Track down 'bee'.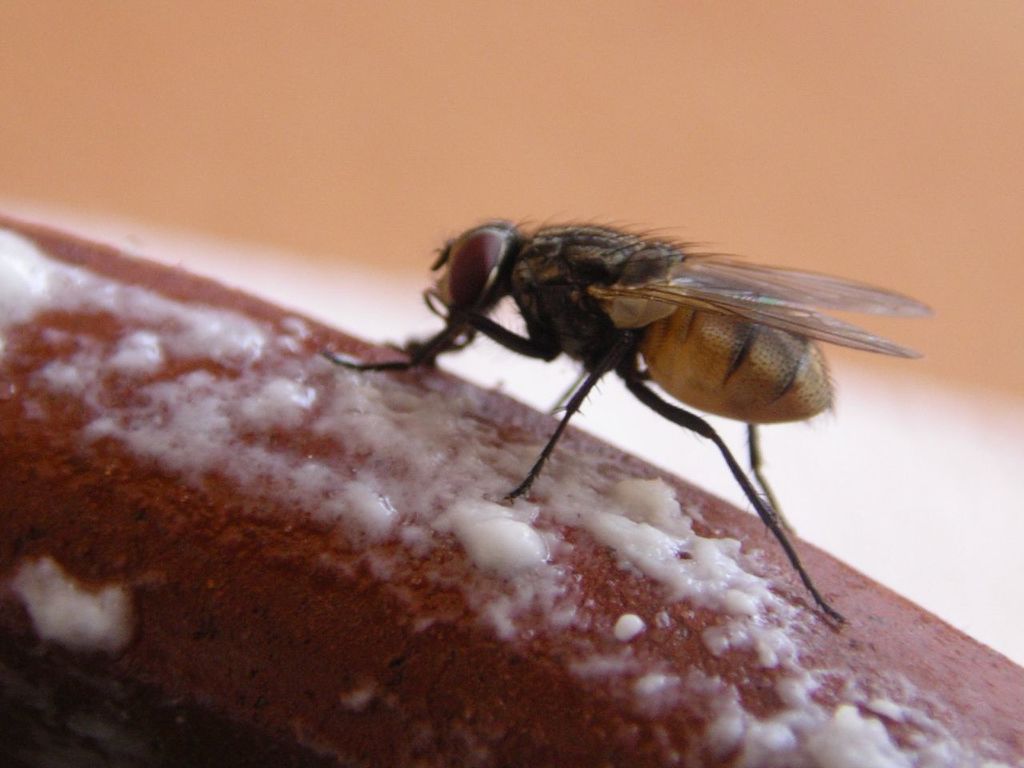
Tracked to [336, 214, 953, 578].
